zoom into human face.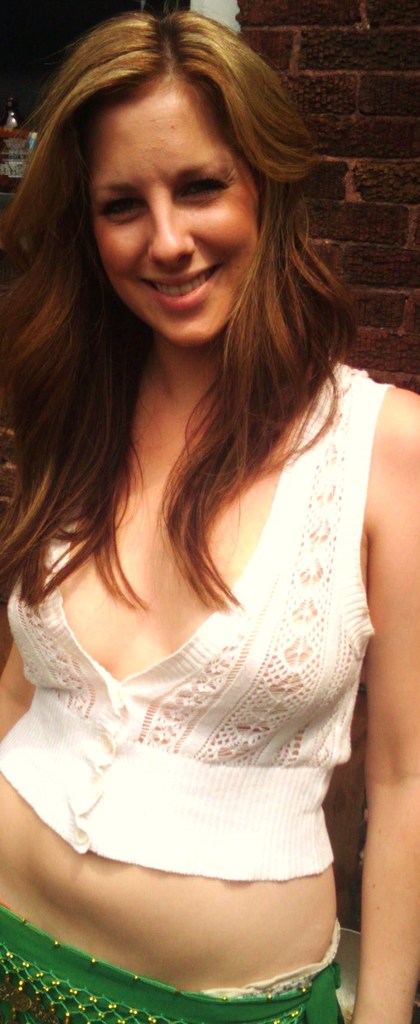
Zoom target: <box>89,90,257,349</box>.
